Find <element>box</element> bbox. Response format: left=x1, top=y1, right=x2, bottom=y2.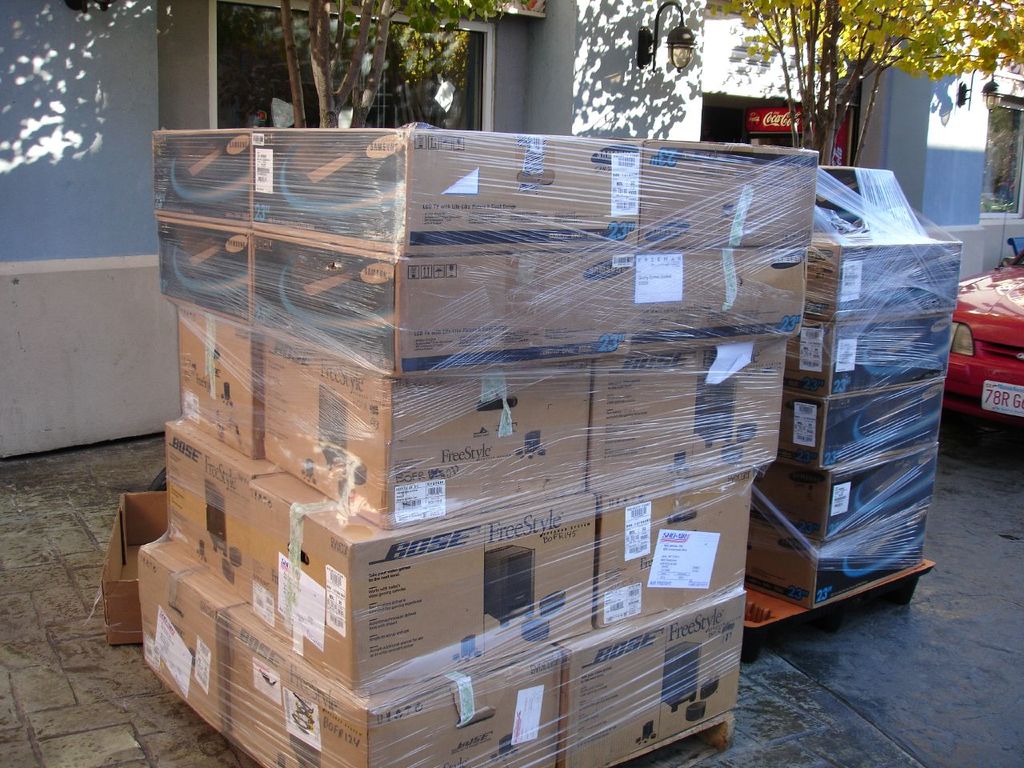
left=259, top=326, right=595, bottom=535.
